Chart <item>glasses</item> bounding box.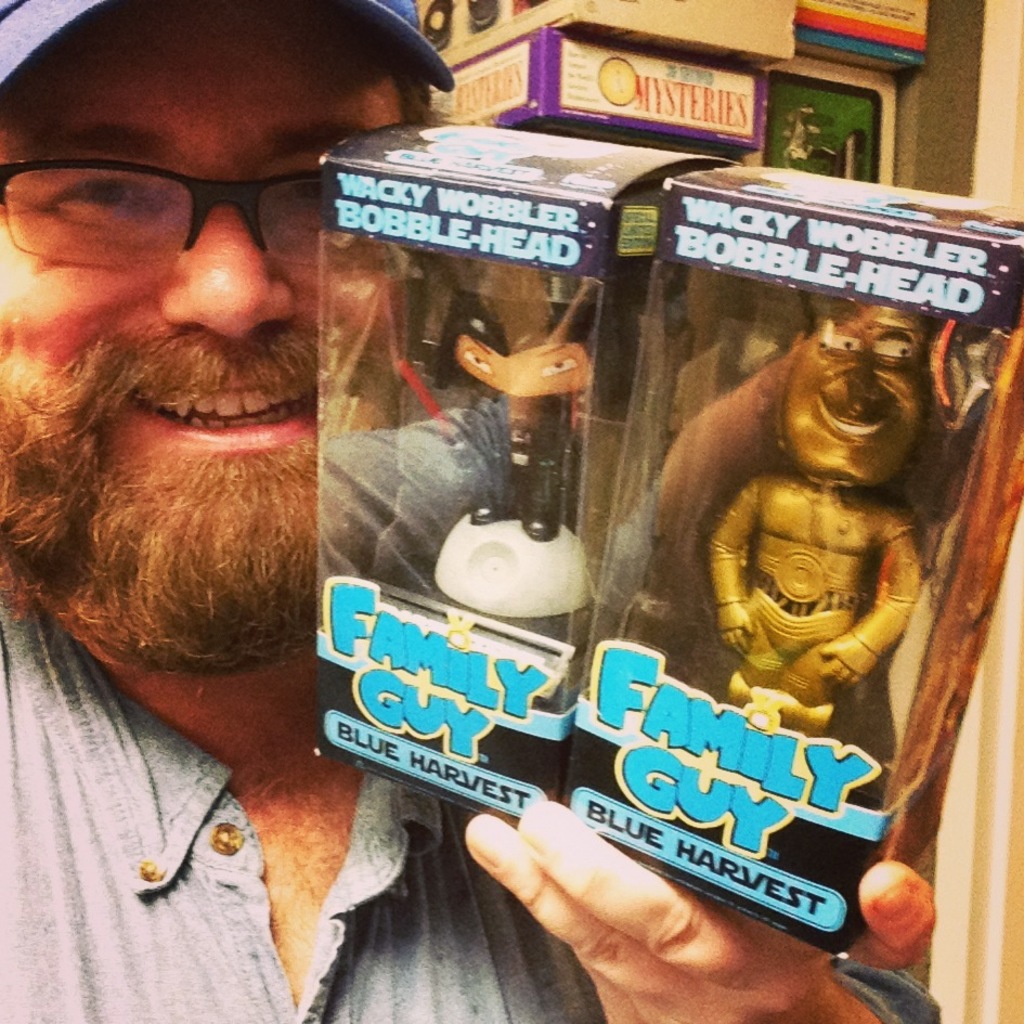
Charted: left=0, top=148, right=401, bottom=275.
